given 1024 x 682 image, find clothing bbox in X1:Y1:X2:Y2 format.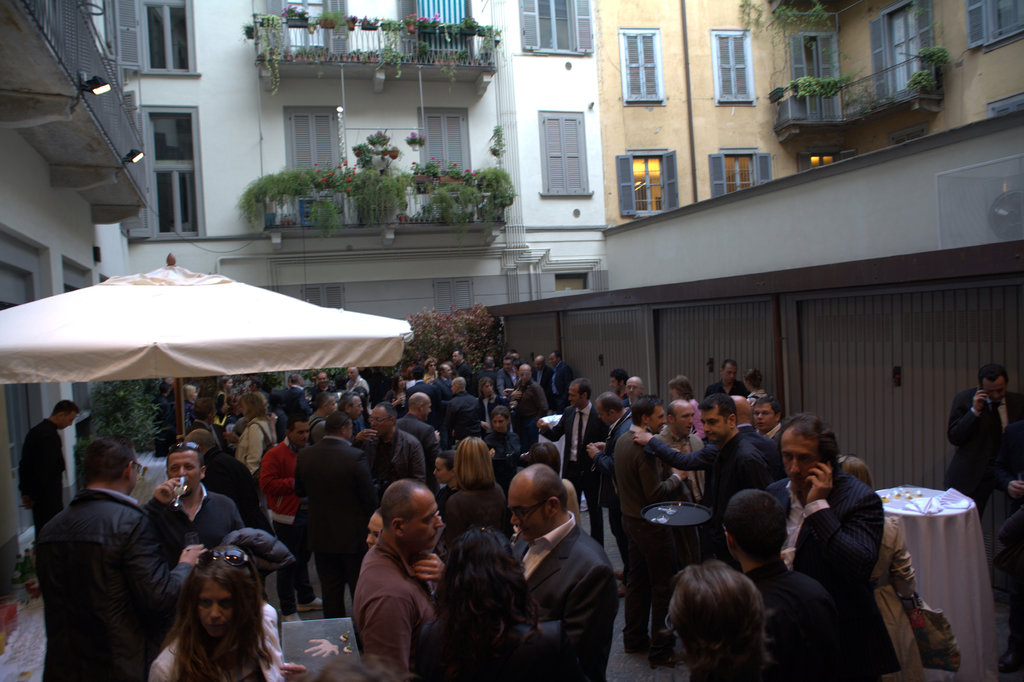
19:413:61:542.
